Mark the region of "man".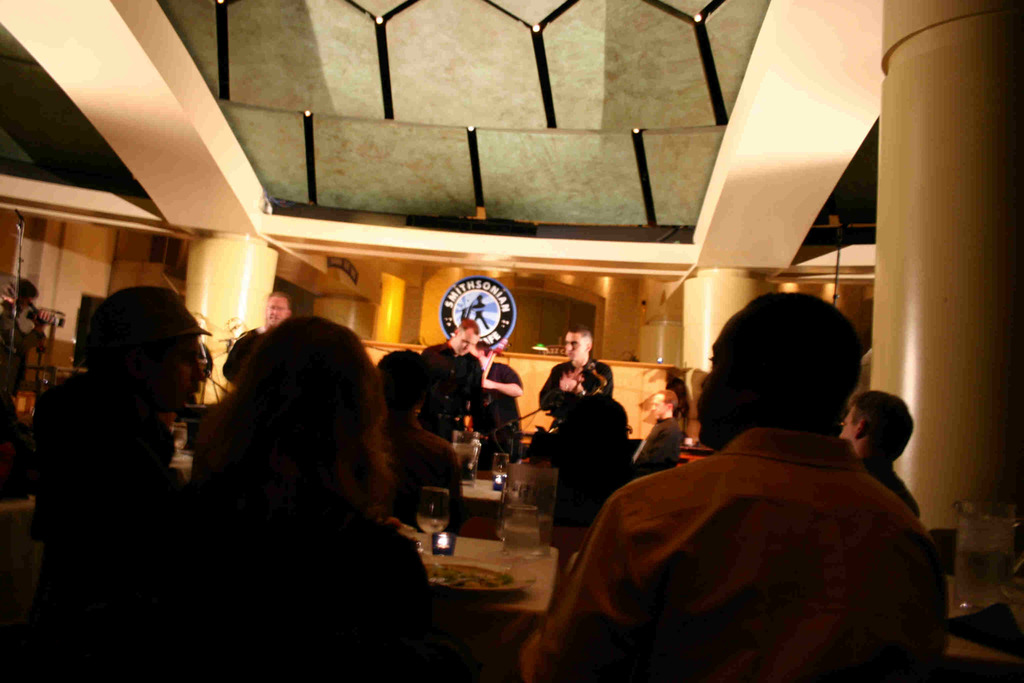
Region: Rect(476, 339, 525, 441).
